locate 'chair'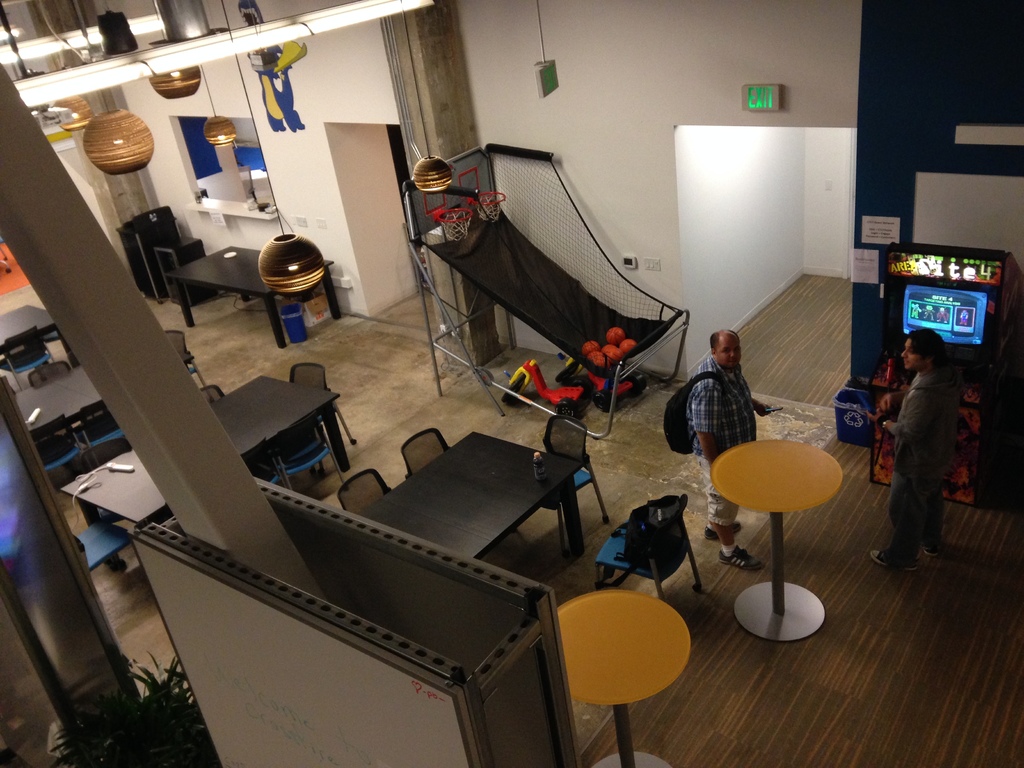
crop(538, 414, 609, 550)
